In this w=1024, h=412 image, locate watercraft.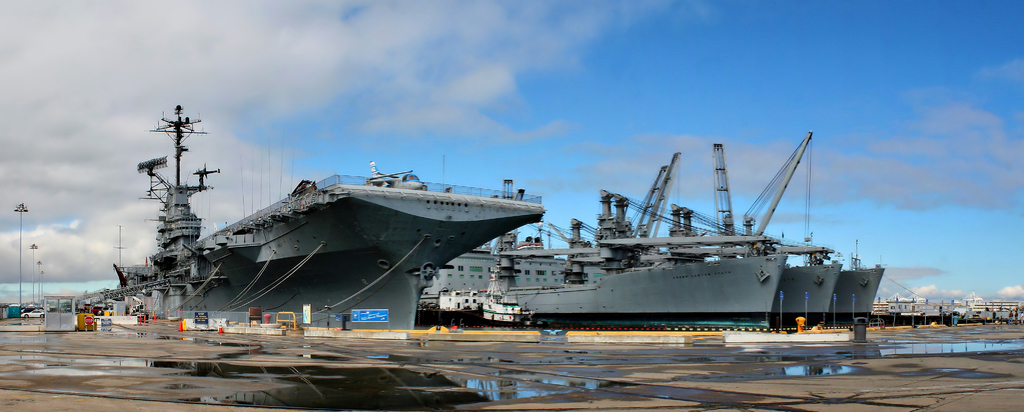
Bounding box: 85:108:543:328.
